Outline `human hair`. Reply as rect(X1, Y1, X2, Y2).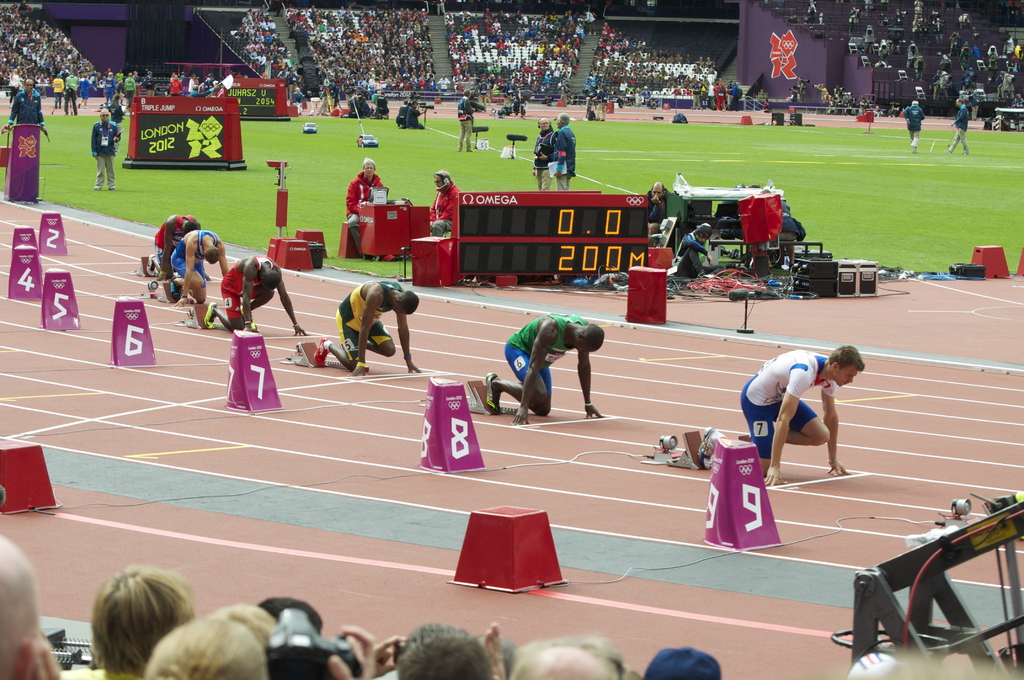
rect(261, 270, 279, 292).
